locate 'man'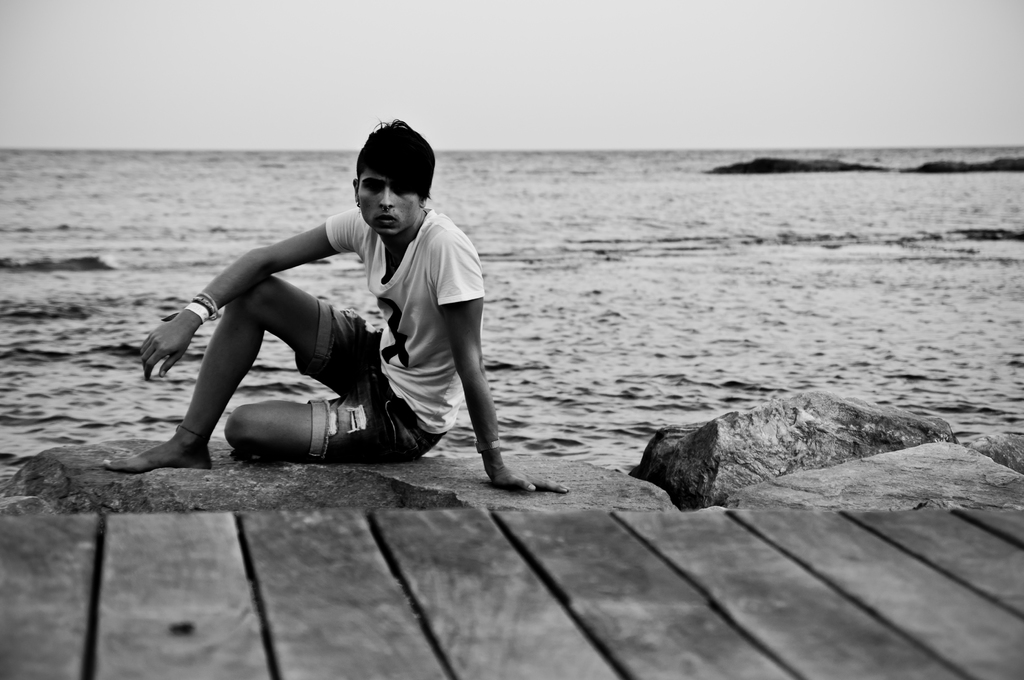
BBox(144, 125, 474, 483)
